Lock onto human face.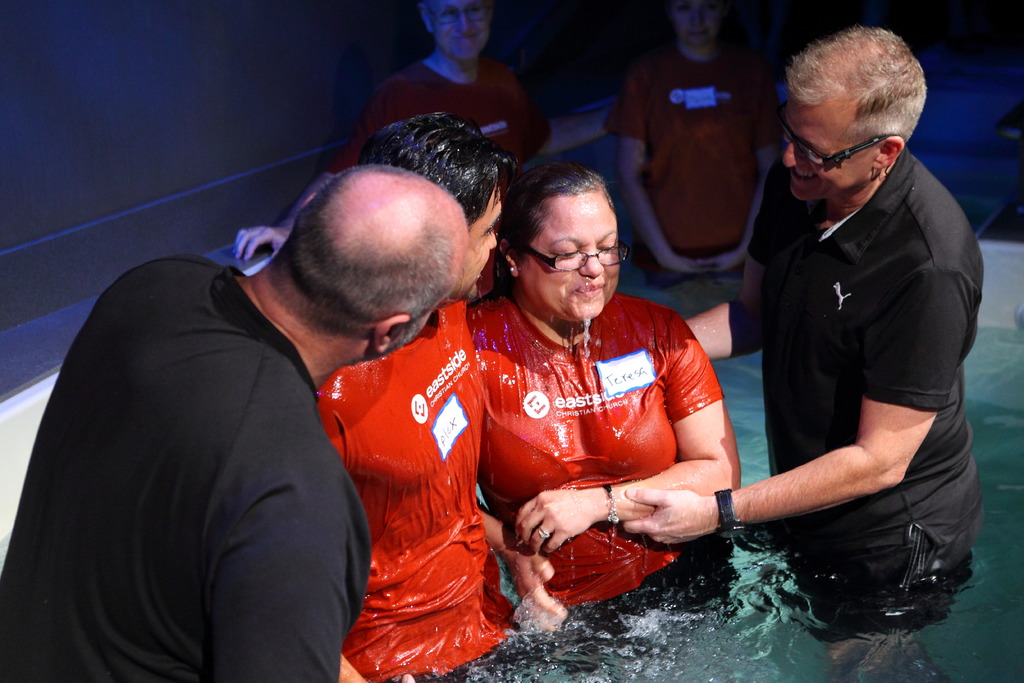
Locked: BBox(455, 187, 497, 299).
